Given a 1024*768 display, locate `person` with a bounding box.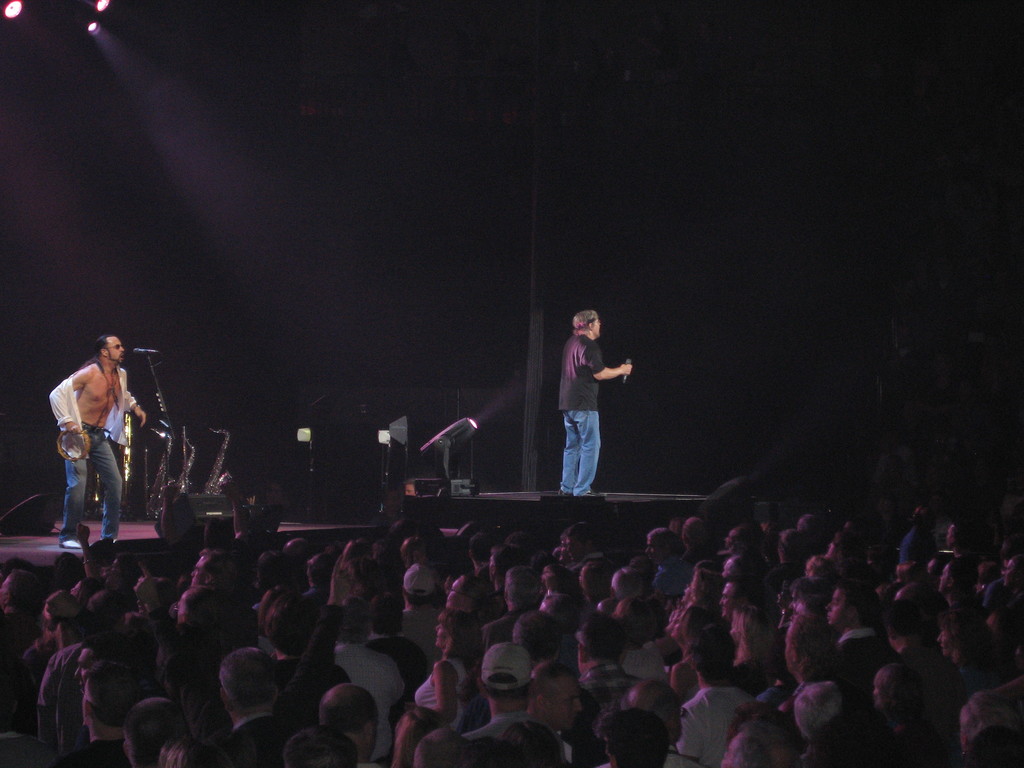
Located: [456, 642, 539, 735].
